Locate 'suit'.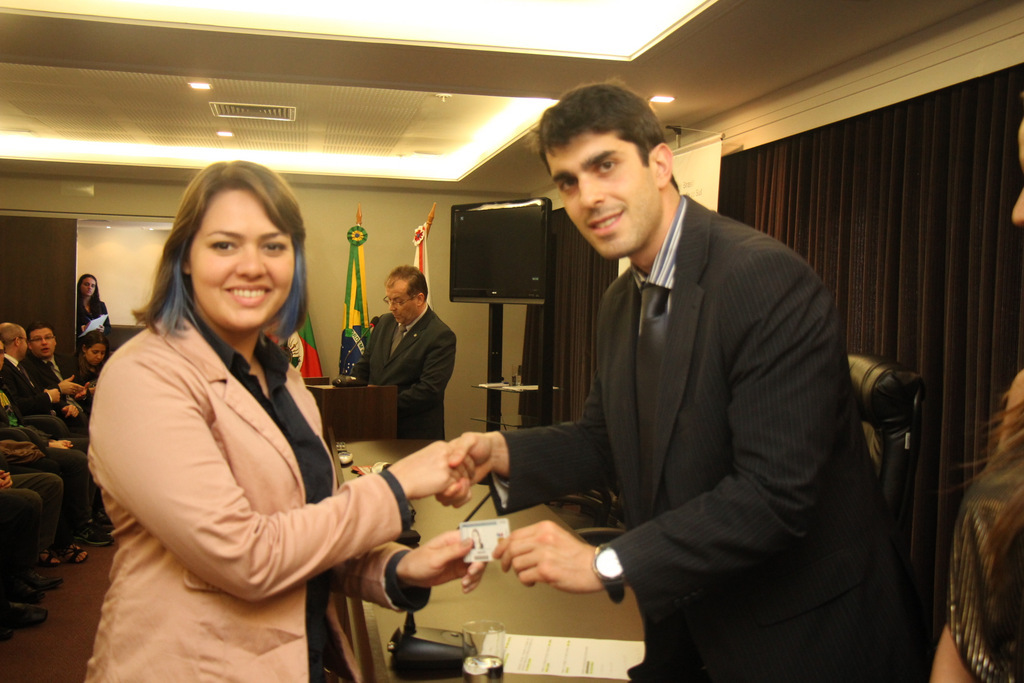
Bounding box: region(73, 300, 112, 350).
